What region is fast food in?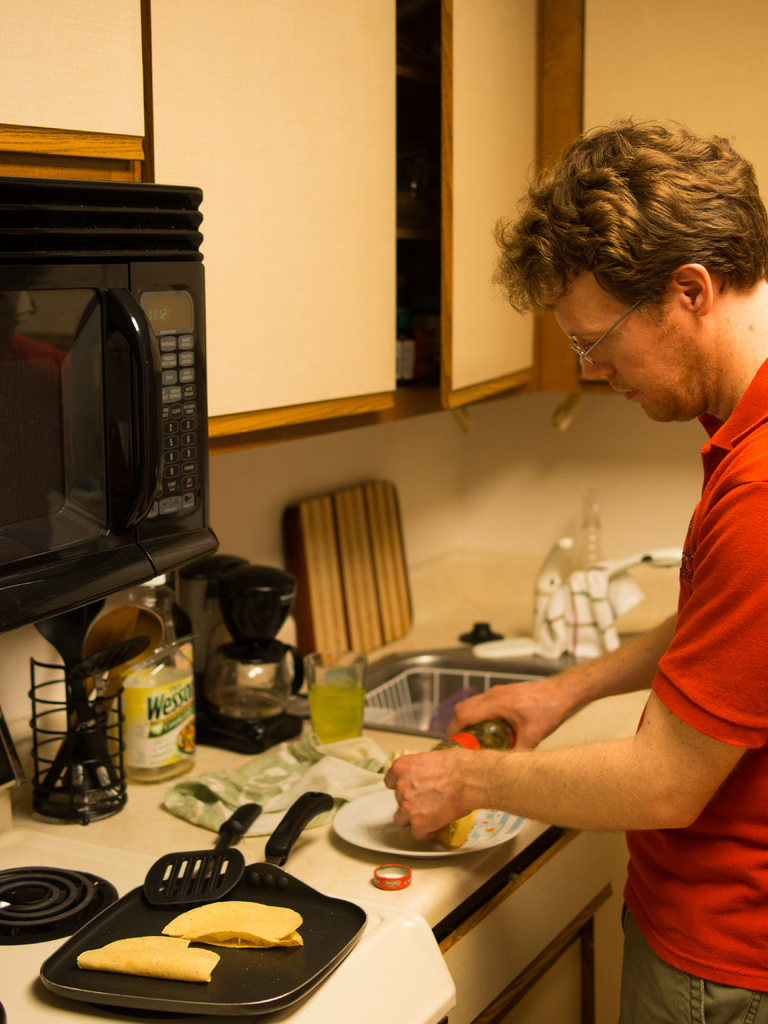
left=79, top=934, right=225, bottom=988.
